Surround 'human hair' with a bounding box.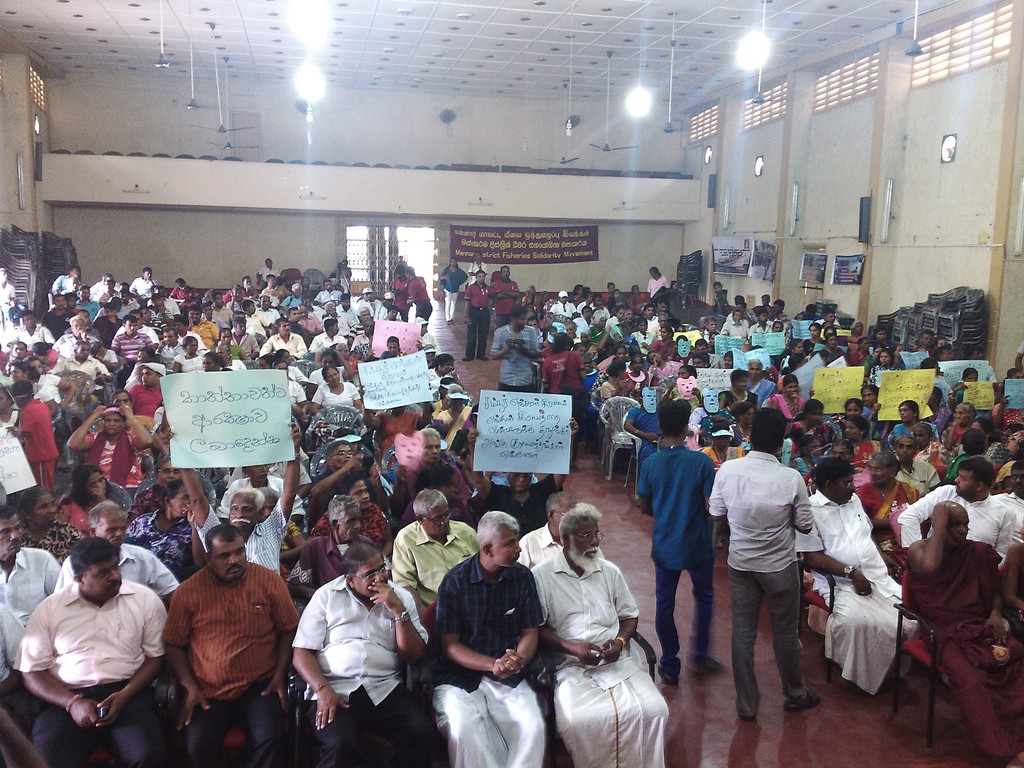
crop(877, 452, 901, 482).
